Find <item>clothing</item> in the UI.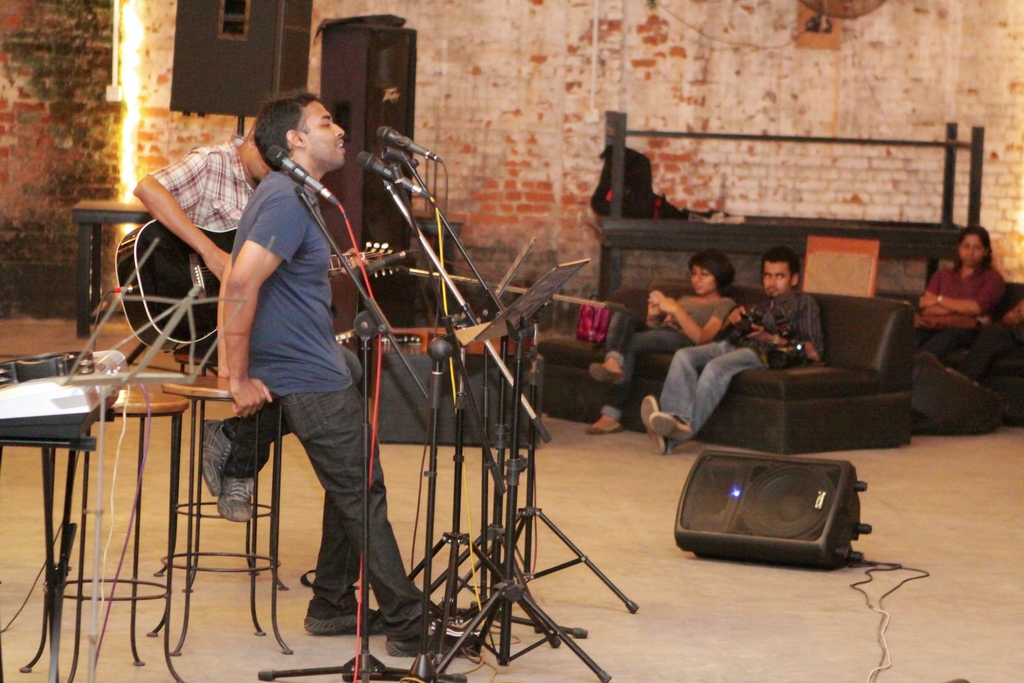
UI element at select_region(230, 168, 348, 394).
